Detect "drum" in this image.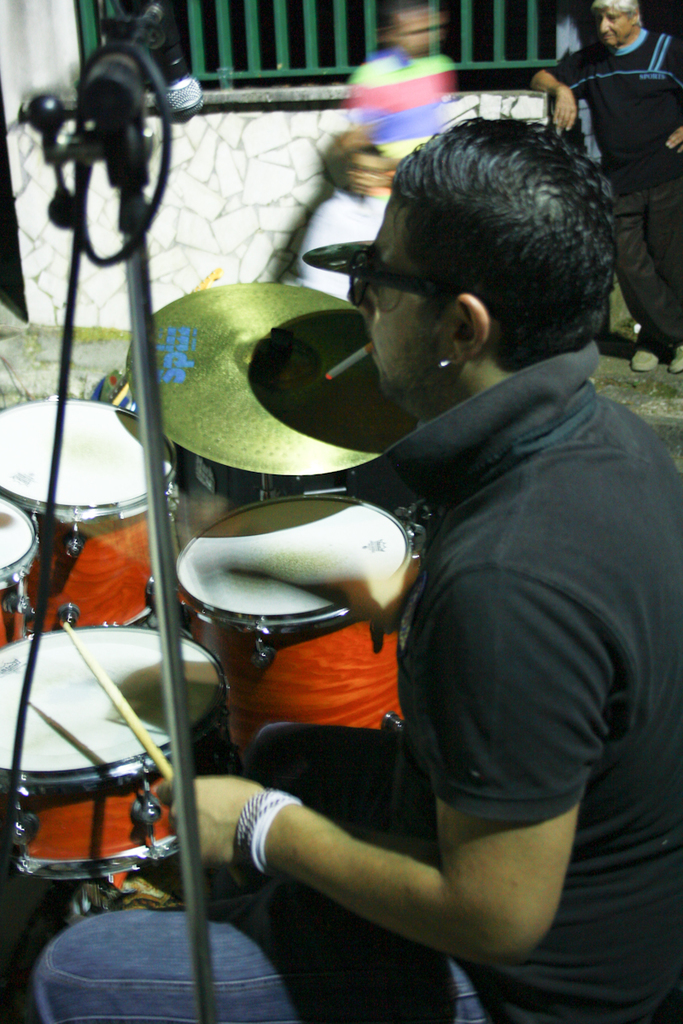
Detection: box=[166, 496, 415, 760].
